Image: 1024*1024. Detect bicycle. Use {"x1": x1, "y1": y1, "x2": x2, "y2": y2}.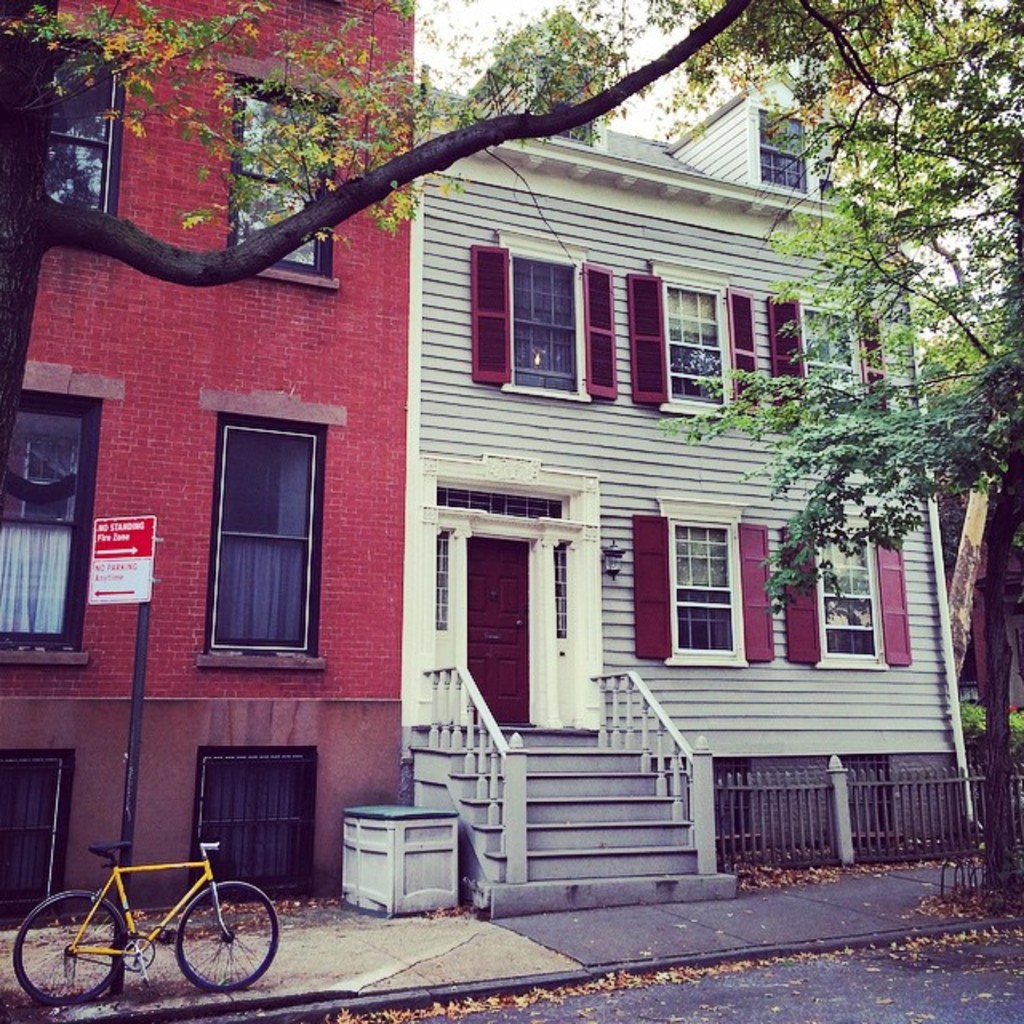
{"x1": 16, "y1": 827, "x2": 262, "y2": 1008}.
